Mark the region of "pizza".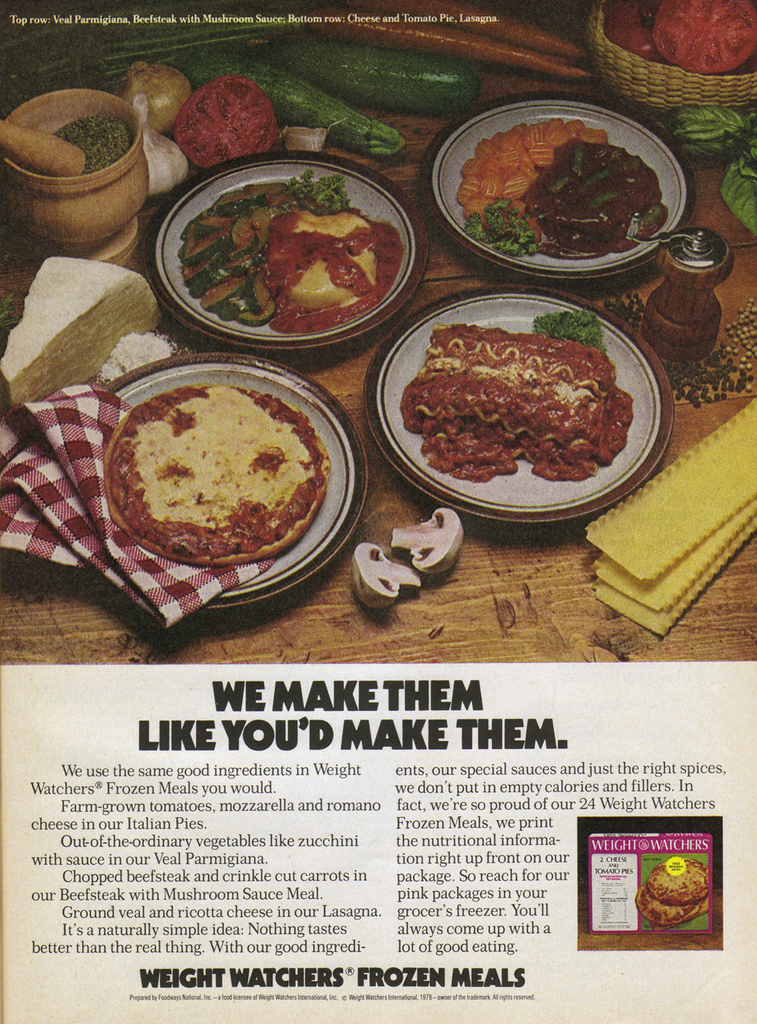
Region: [left=96, top=361, right=334, bottom=569].
